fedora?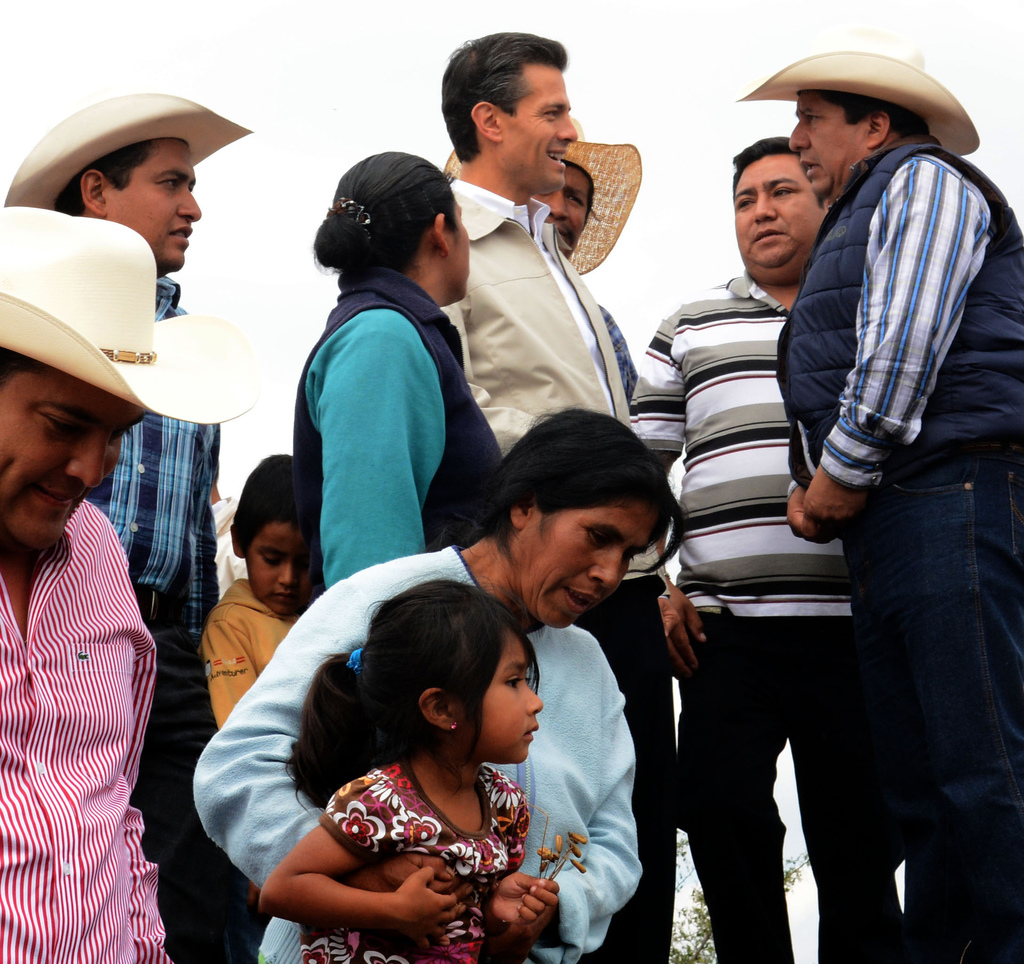
bbox=(0, 206, 258, 432)
